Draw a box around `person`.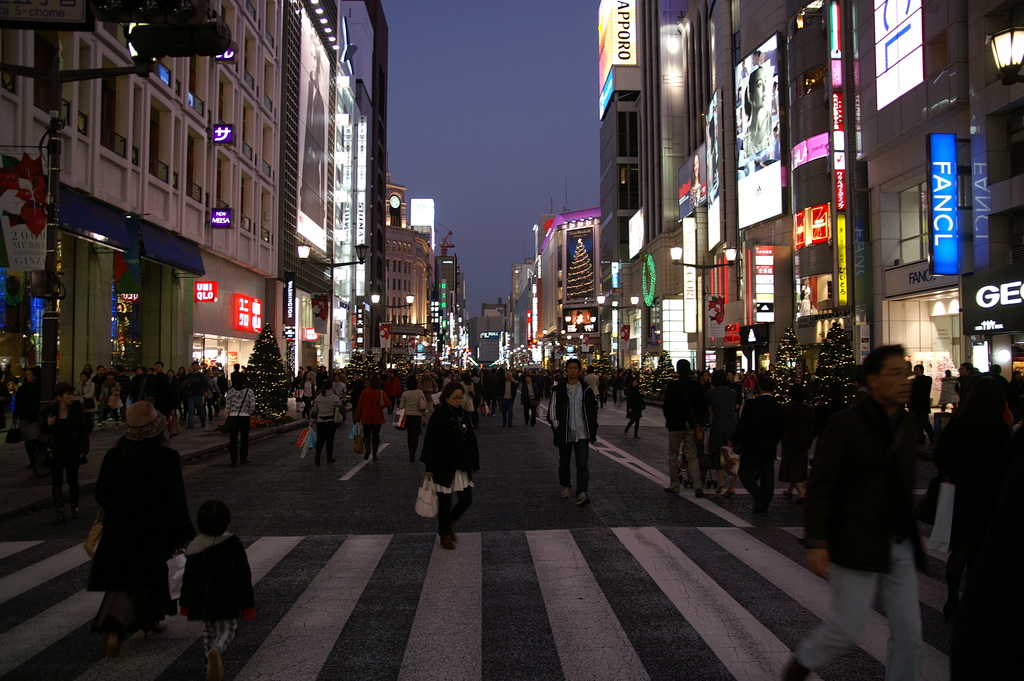
730, 377, 783, 520.
